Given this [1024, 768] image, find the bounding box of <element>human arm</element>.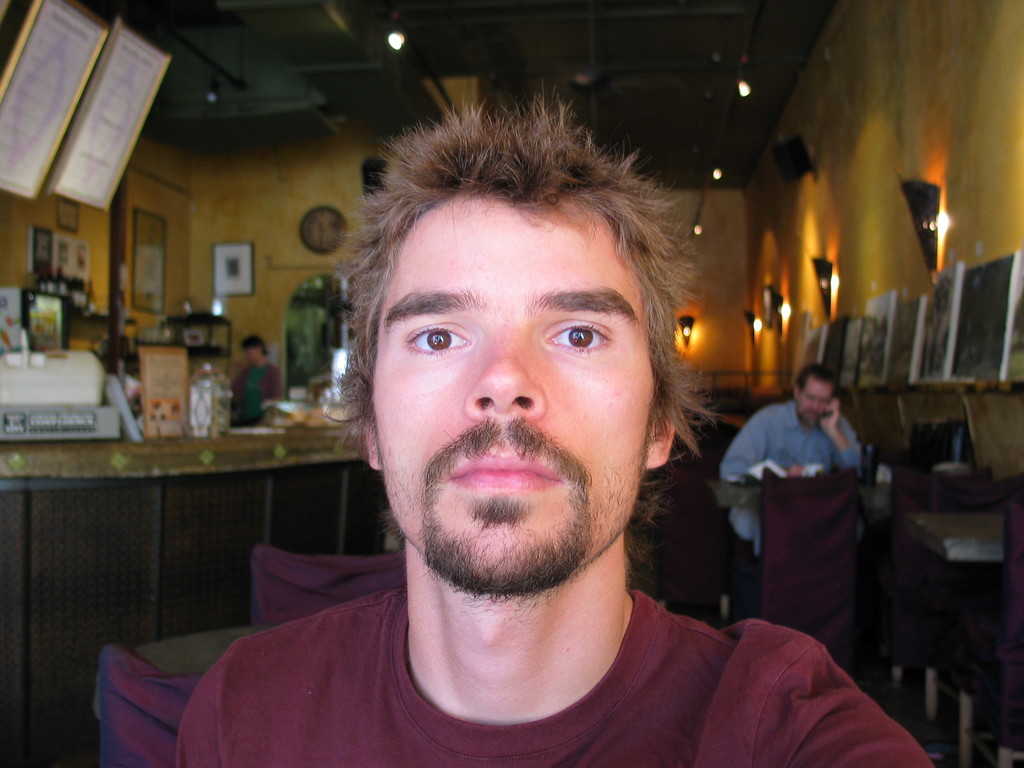
(left=719, top=410, right=828, bottom=479).
